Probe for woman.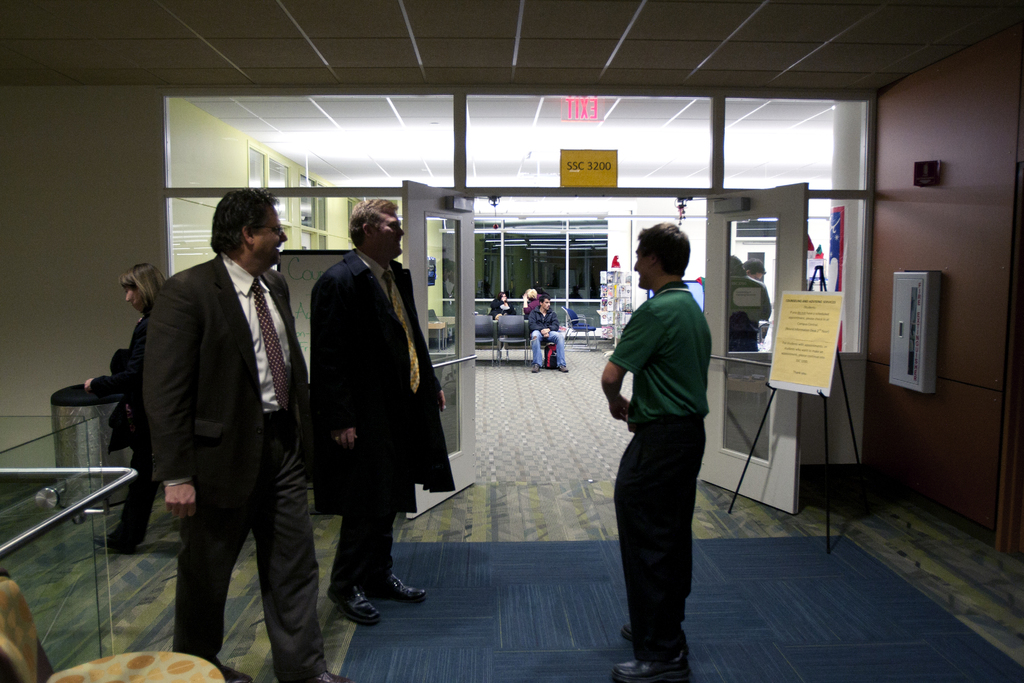
Probe result: crop(77, 263, 170, 555).
